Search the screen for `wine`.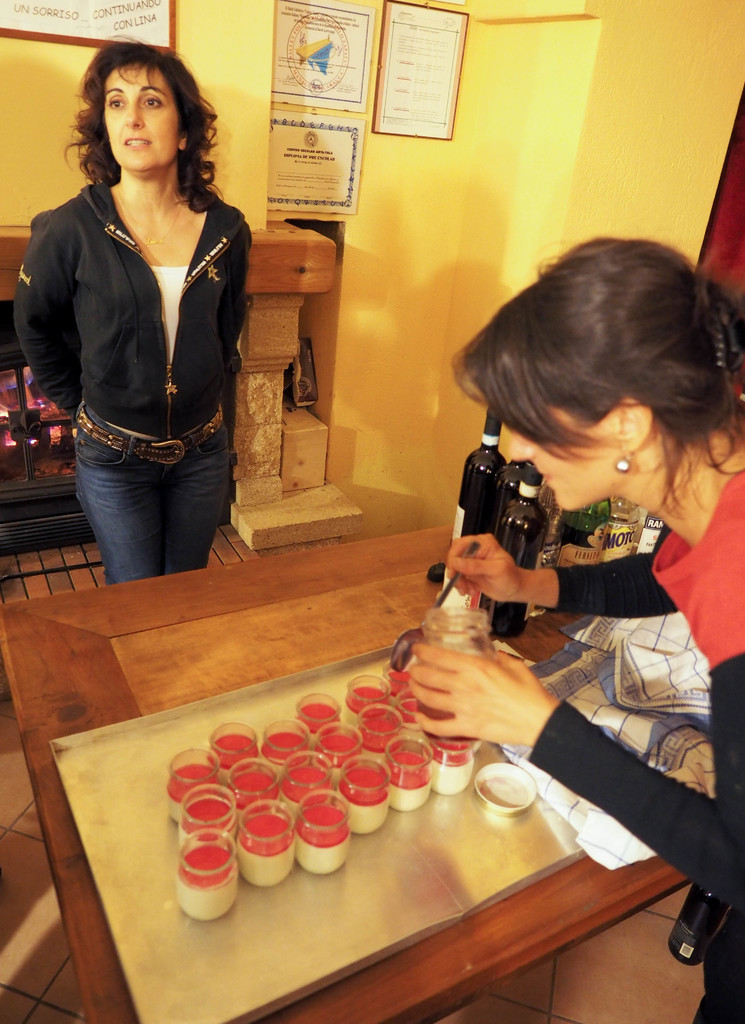
Found at <region>491, 463, 550, 646</region>.
